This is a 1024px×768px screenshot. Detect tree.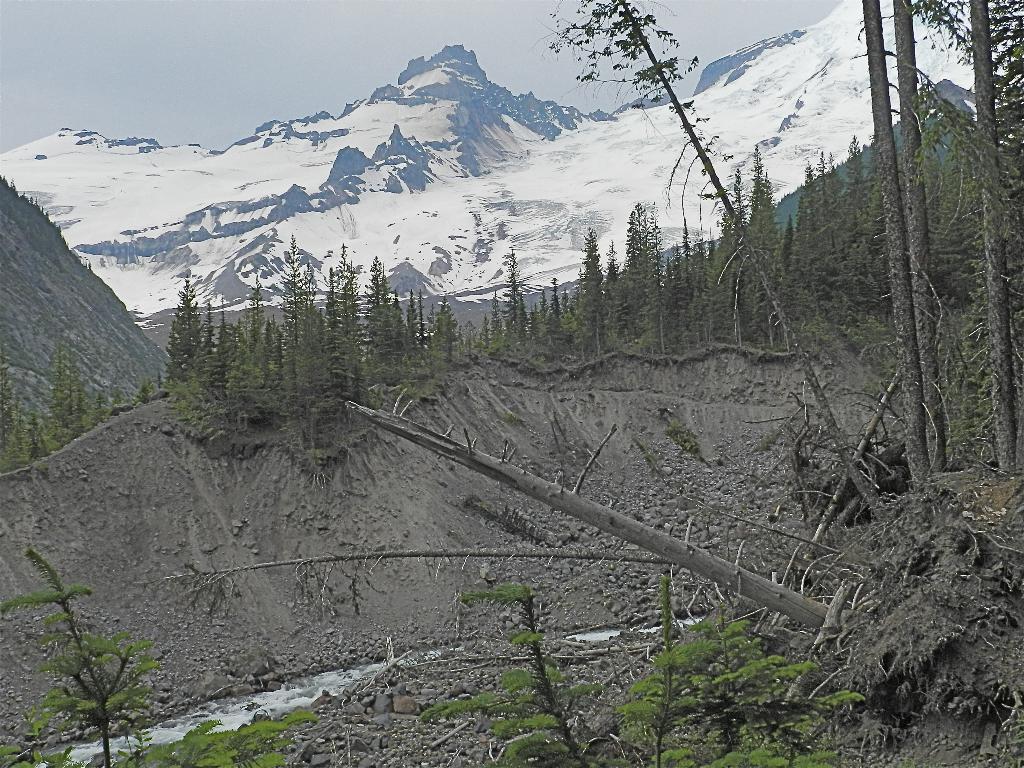
BBox(0, 549, 332, 767).
